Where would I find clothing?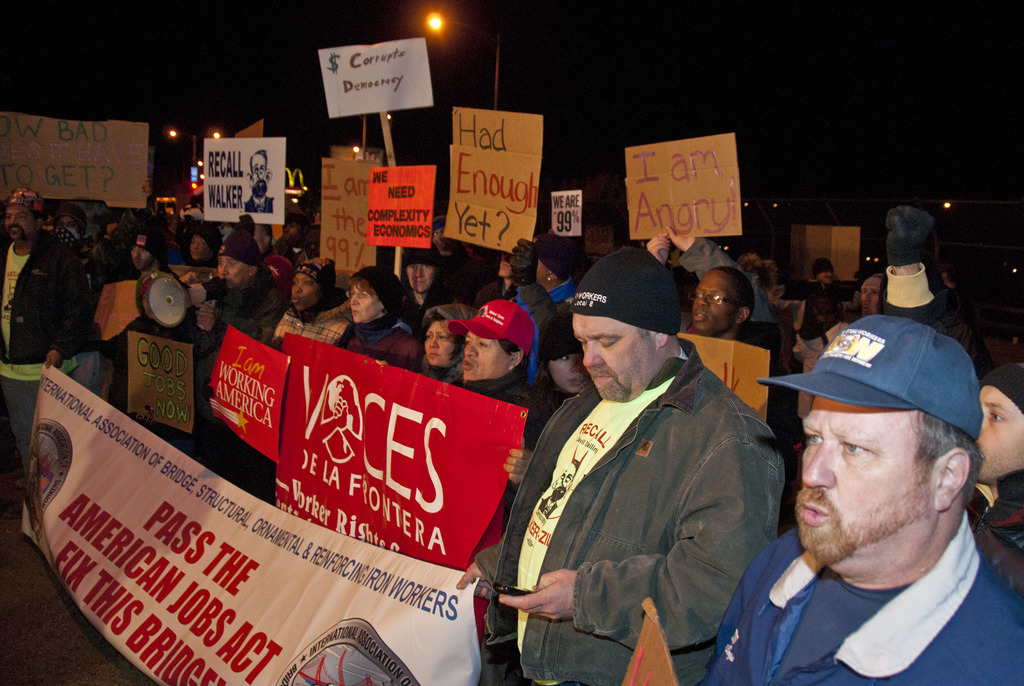
At l=202, t=281, r=284, b=478.
